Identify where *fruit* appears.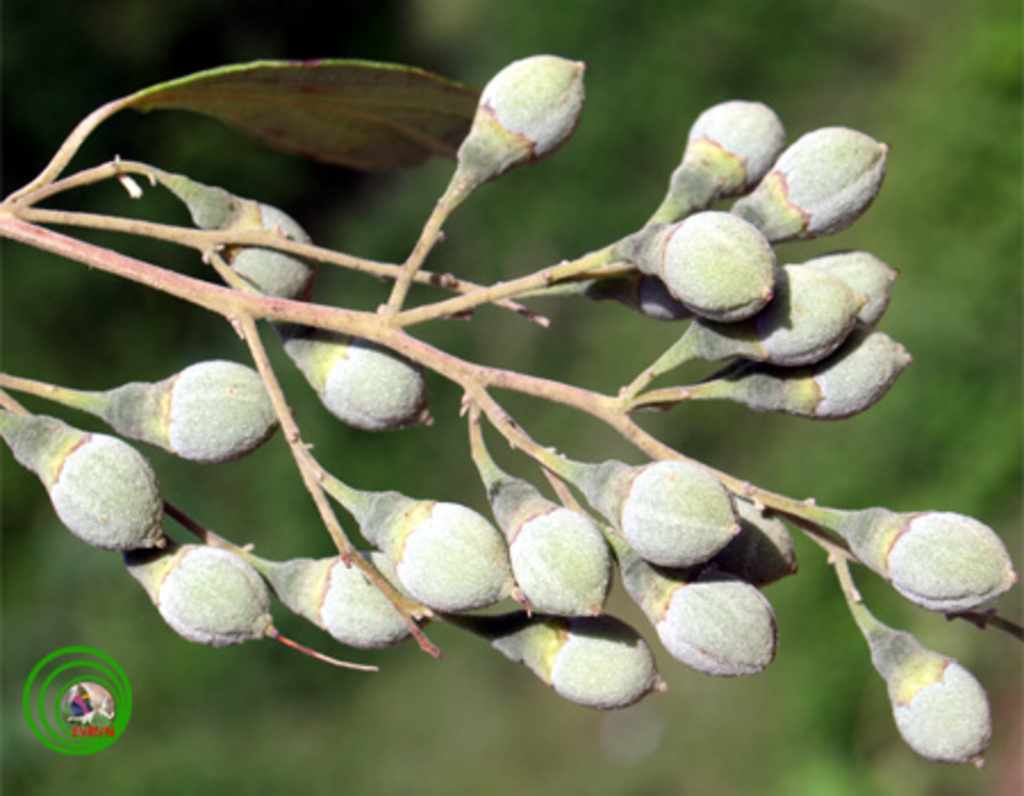
Appears at <bbox>576, 464, 733, 566</bbox>.
